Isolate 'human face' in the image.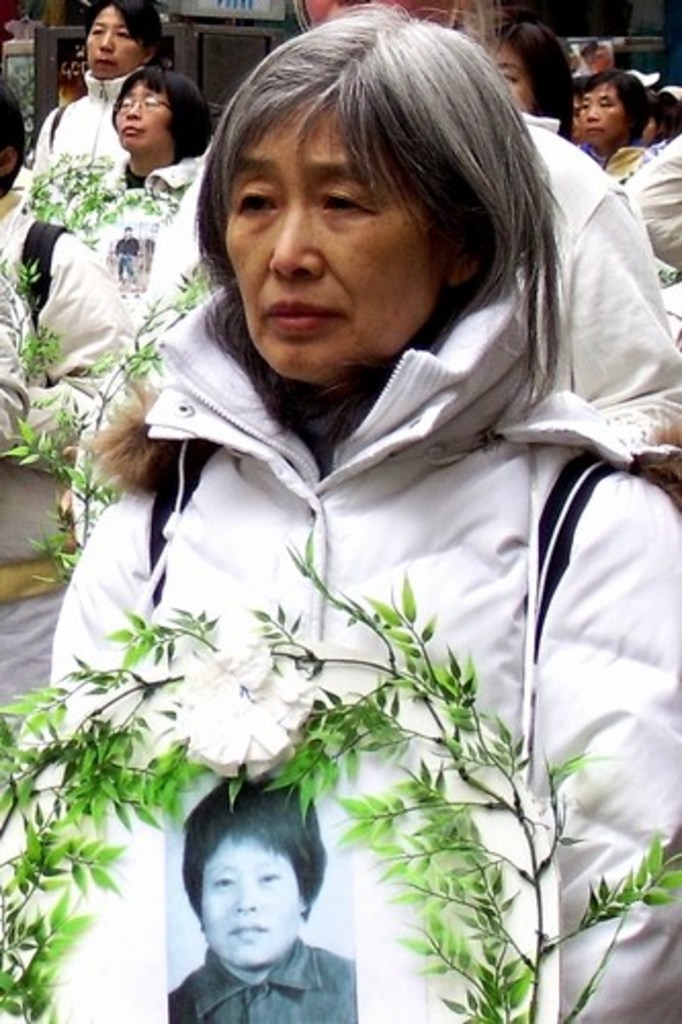
Isolated region: select_region(80, 4, 152, 76).
